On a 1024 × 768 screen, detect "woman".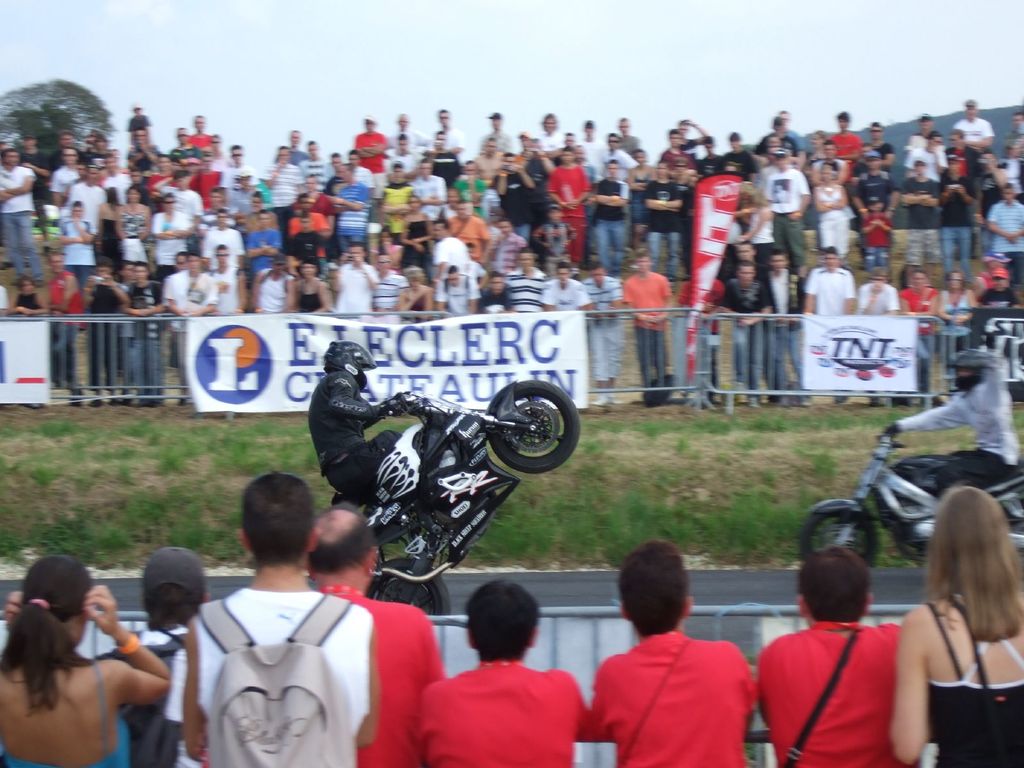
97,187,119,261.
